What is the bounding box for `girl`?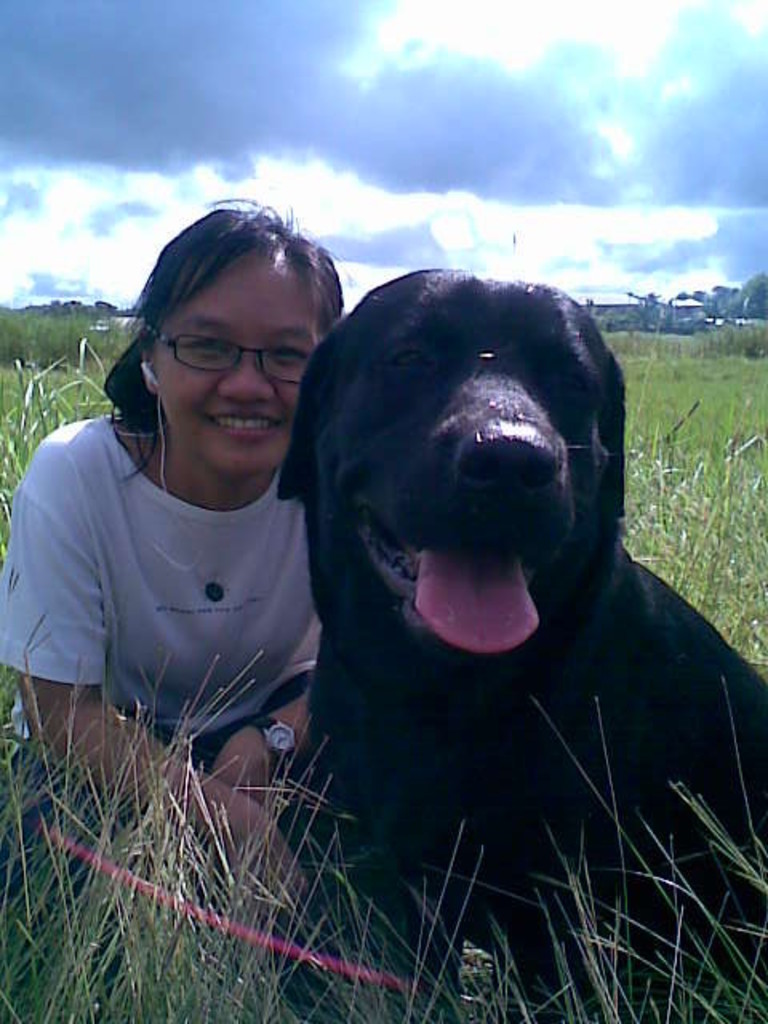
x1=0 y1=198 x2=350 y2=990.
